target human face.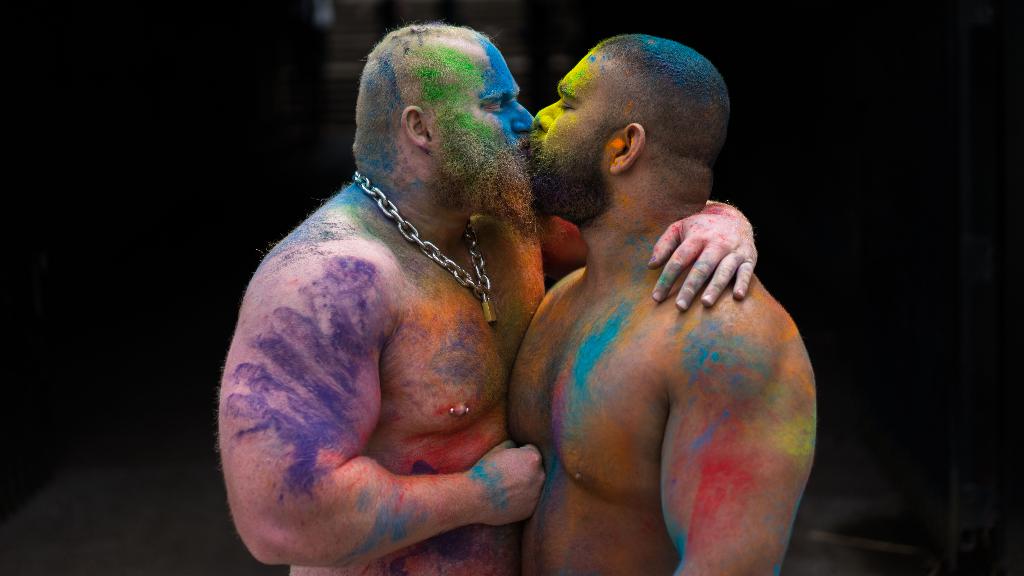
Target region: [436, 49, 535, 220].
